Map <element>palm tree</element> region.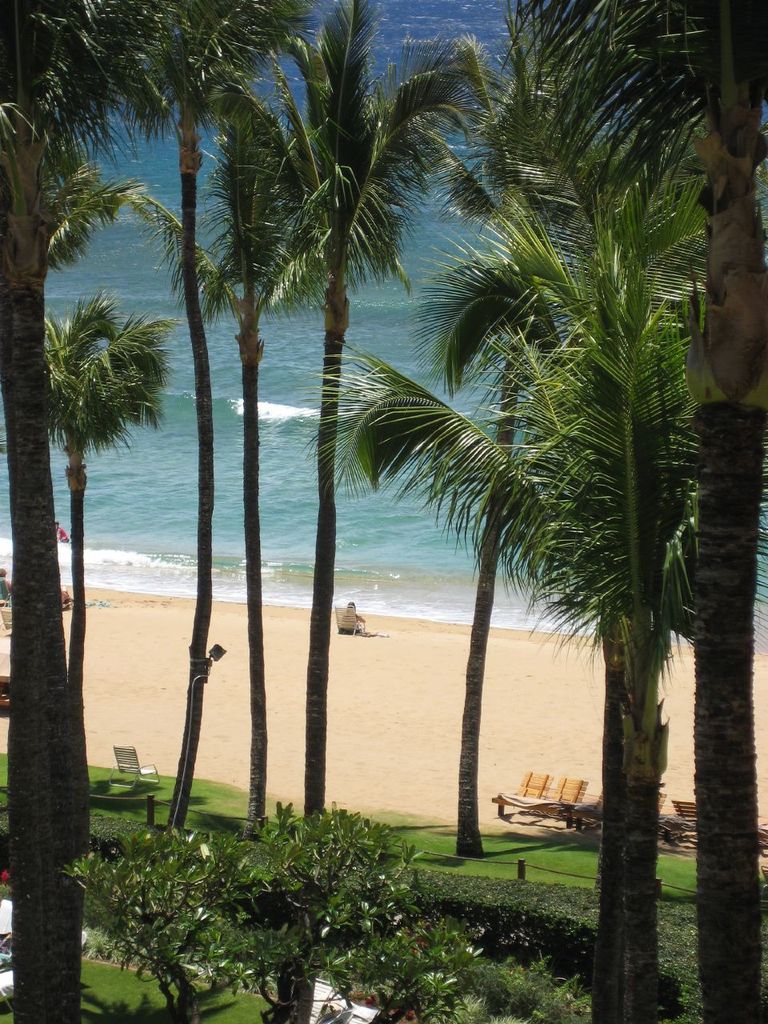
Mapped to select_region(31, 297, 179, 772).
